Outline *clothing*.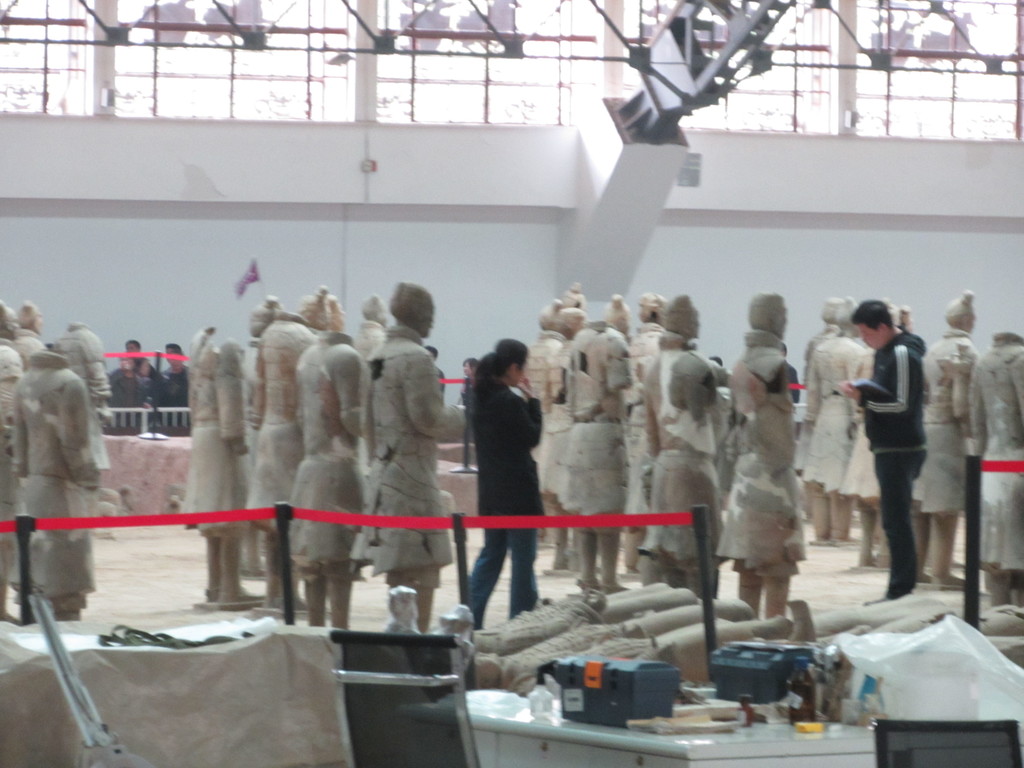
Outline: Rect(159, 362, 195, 408).
